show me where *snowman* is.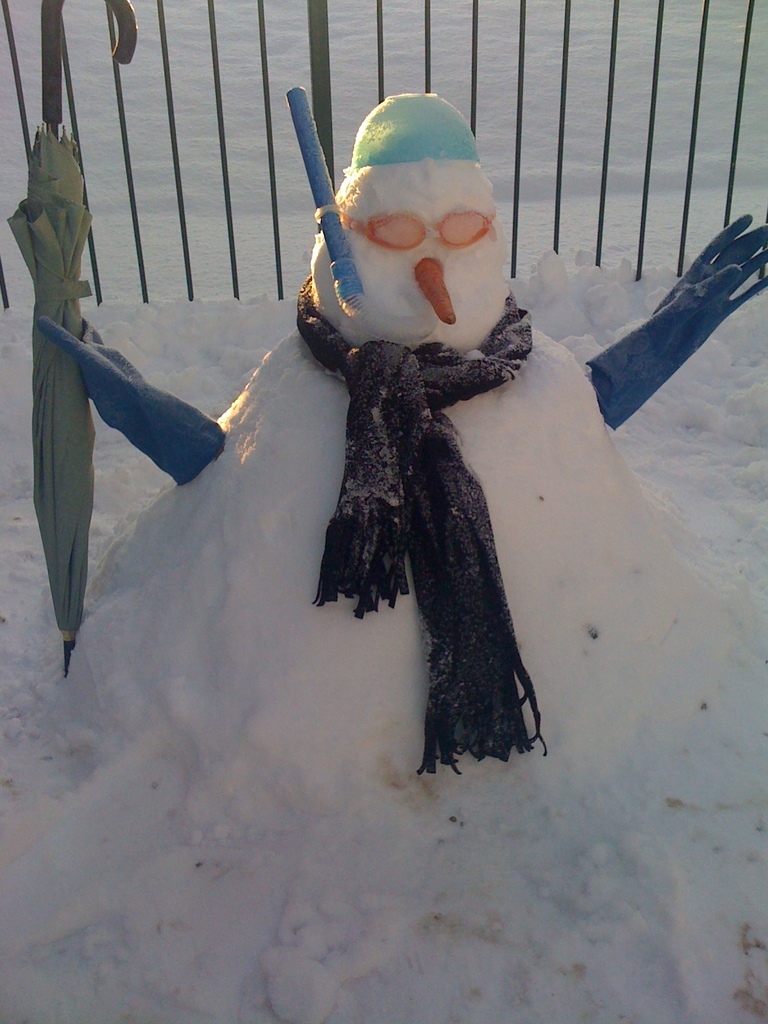
*snowman* is at [left=263, top=82, right=573, bottom=735].
